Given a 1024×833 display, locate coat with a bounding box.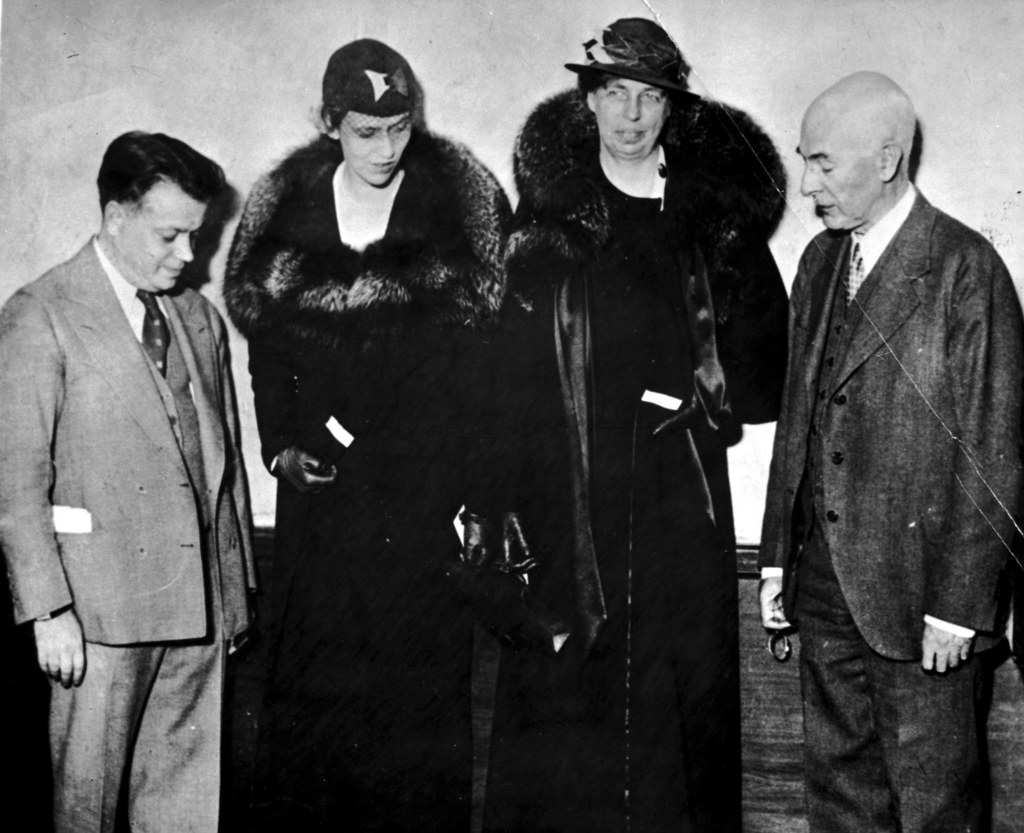
Located: pyautogui.locateOnScreen(0, 226, 264, 656).
